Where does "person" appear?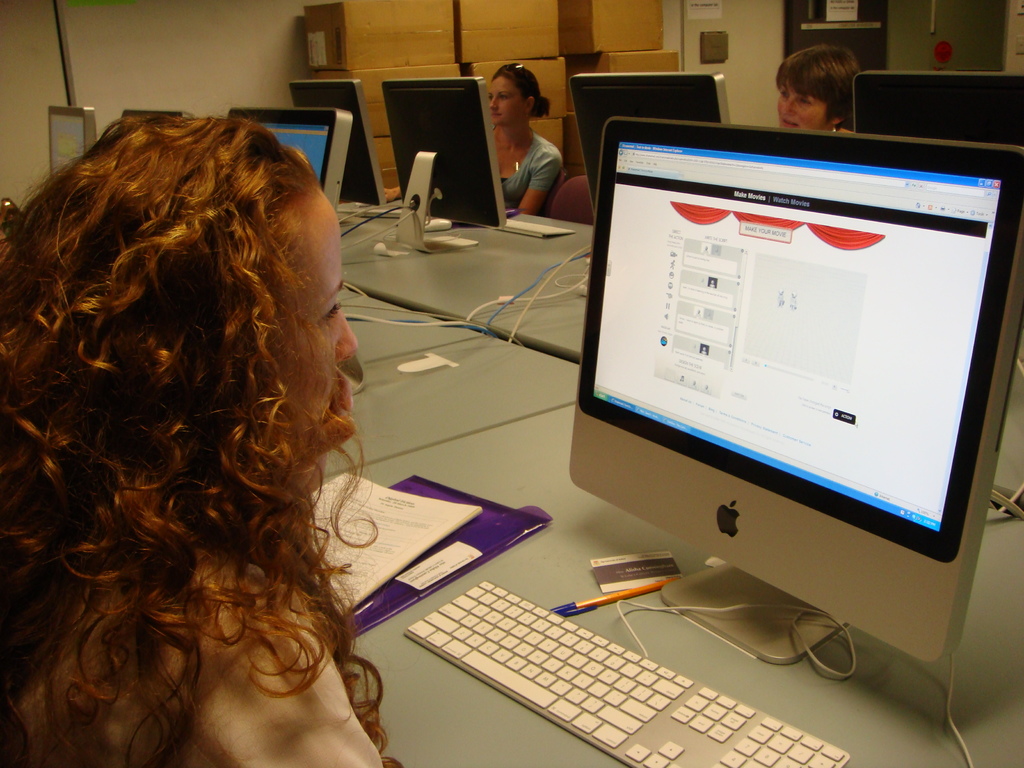
Appears at [x1=0, y1=112, x2=395, y2=767].
